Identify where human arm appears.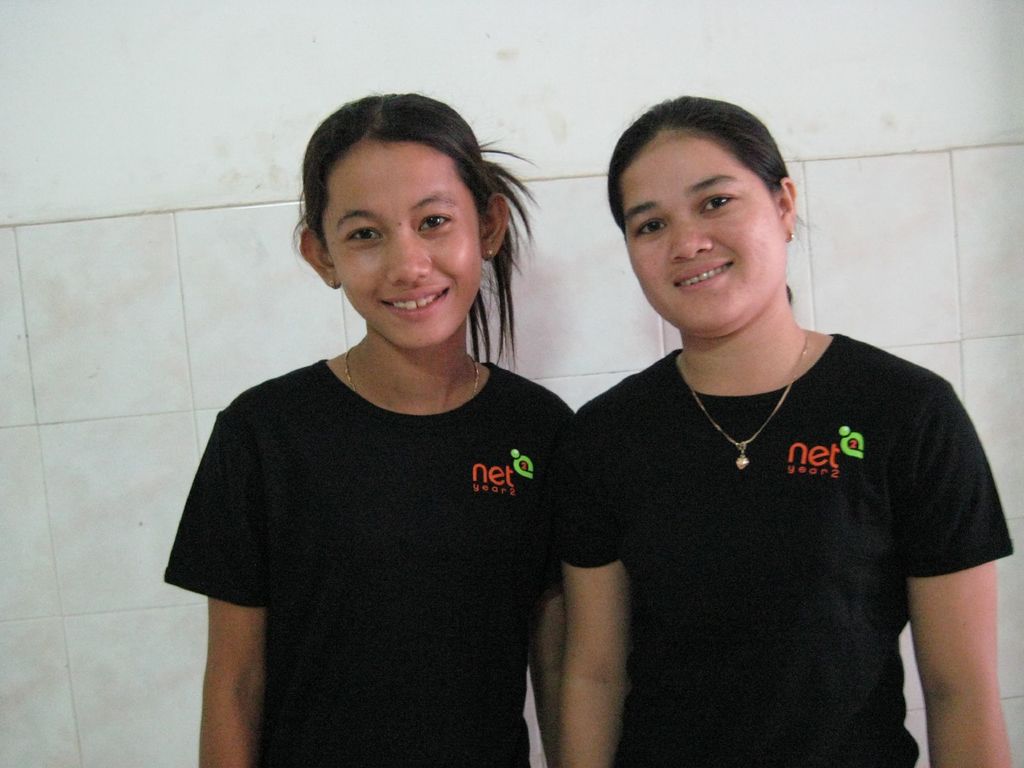
Appears at box=[904, 381, 1019, 767].
